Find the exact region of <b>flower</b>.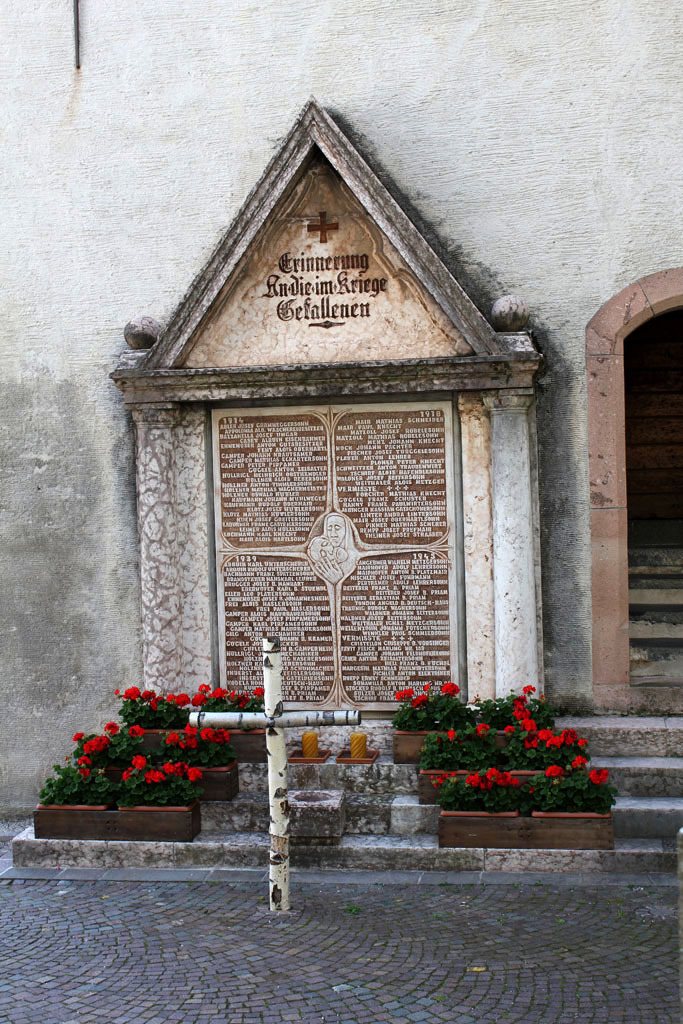
Exact region: [x1=165, y1=760, x2=174, y2=773].
